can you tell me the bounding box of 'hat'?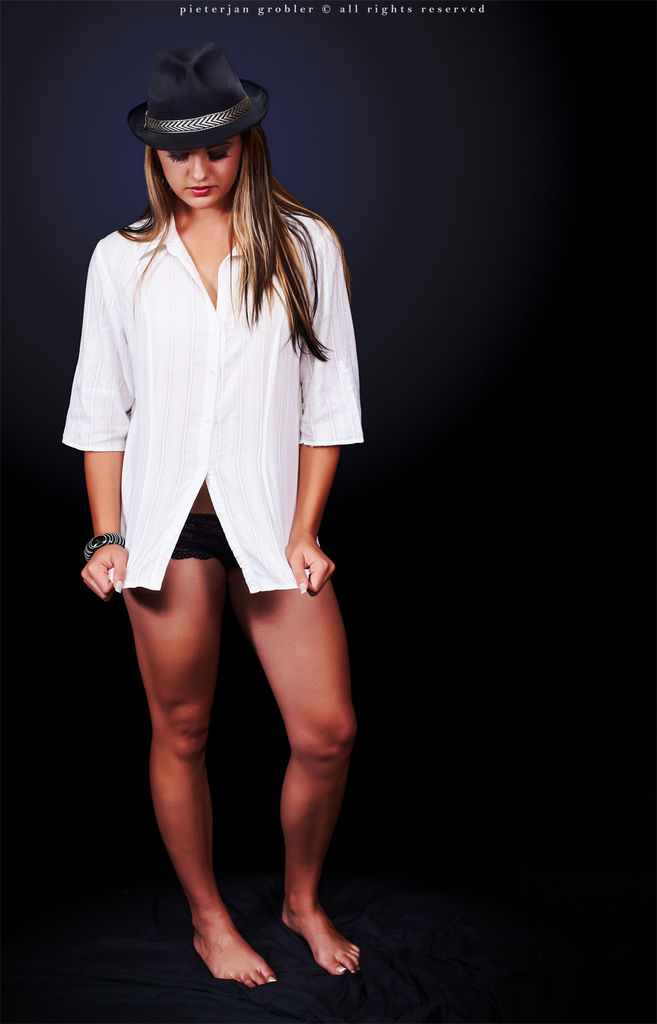
(left=127, top=44, right=272, bottom=154).
